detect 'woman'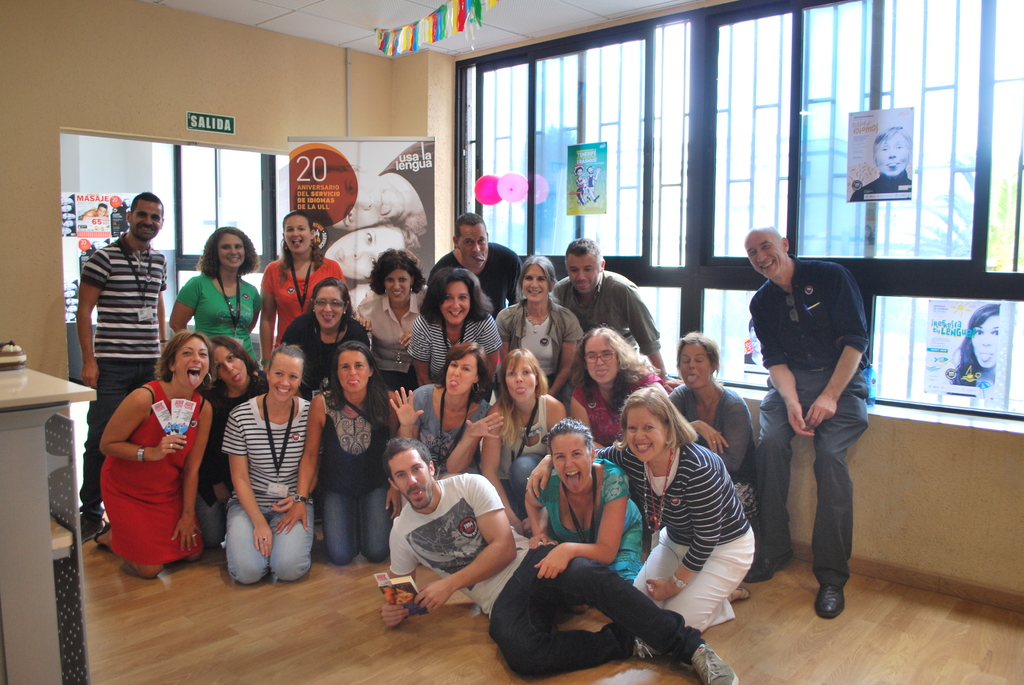
detection(164, 224, 269, 371)
